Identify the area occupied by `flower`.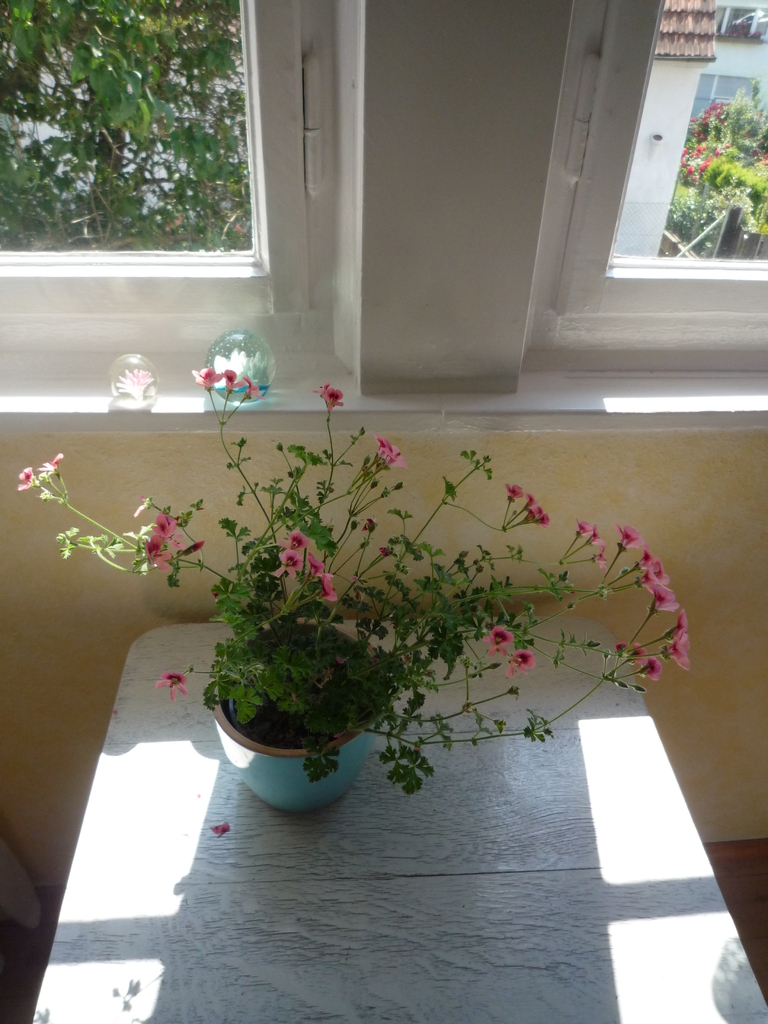
Area: [152, 672, 193, 698].
